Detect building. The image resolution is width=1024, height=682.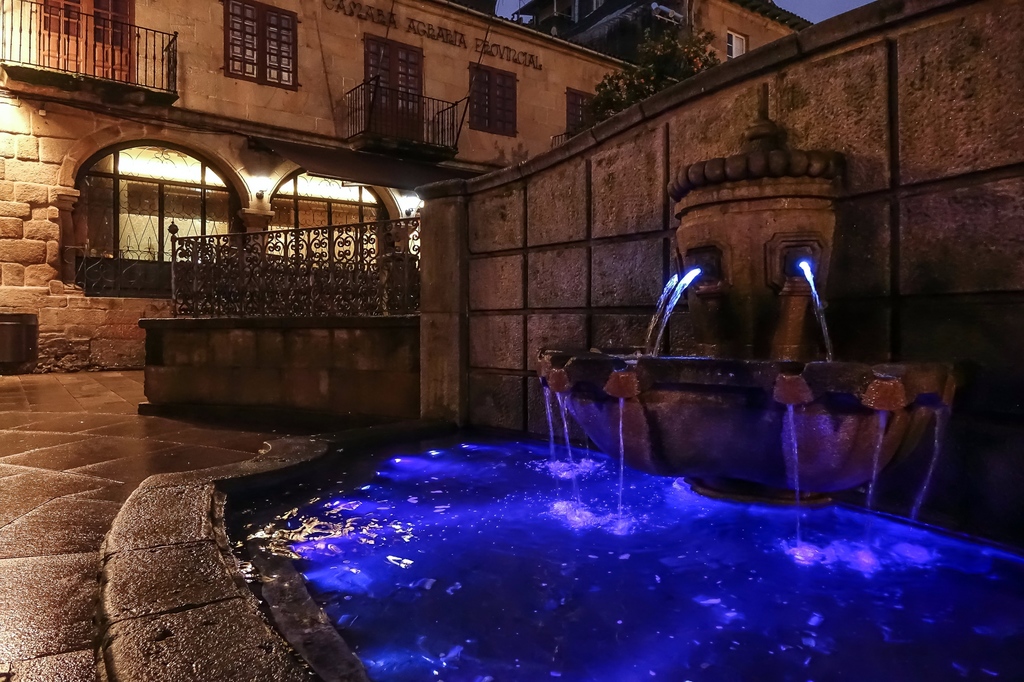
bbox(0, 0, 675, 374).
